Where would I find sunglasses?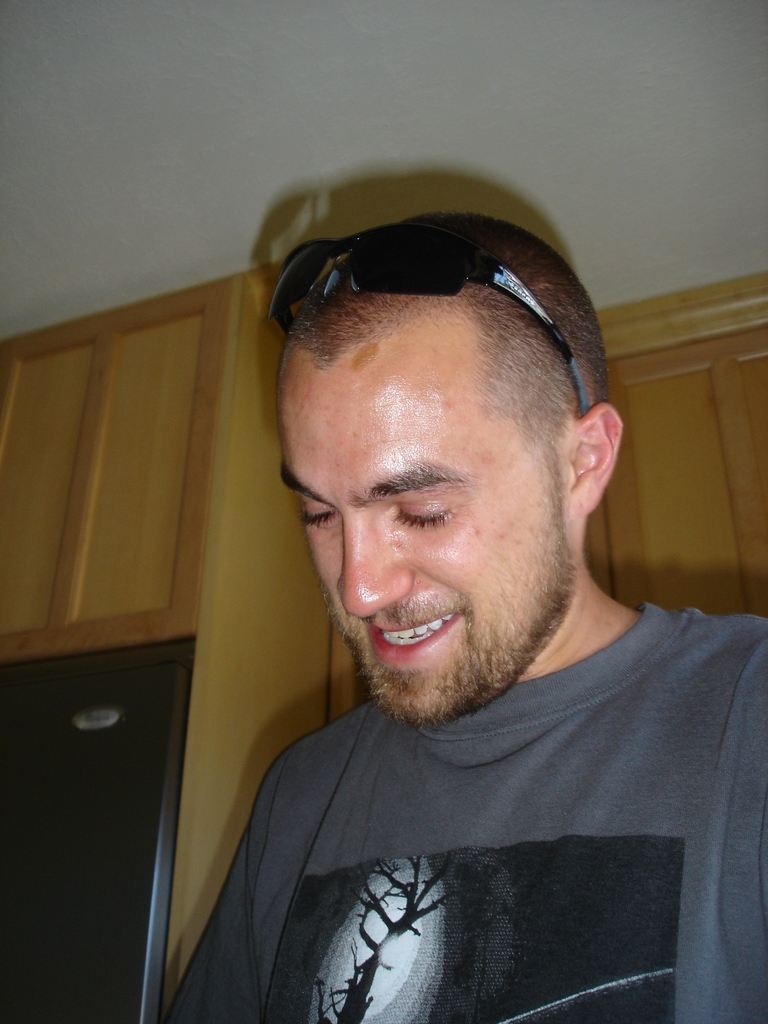
At BBox(268, 221, 588, 415).
